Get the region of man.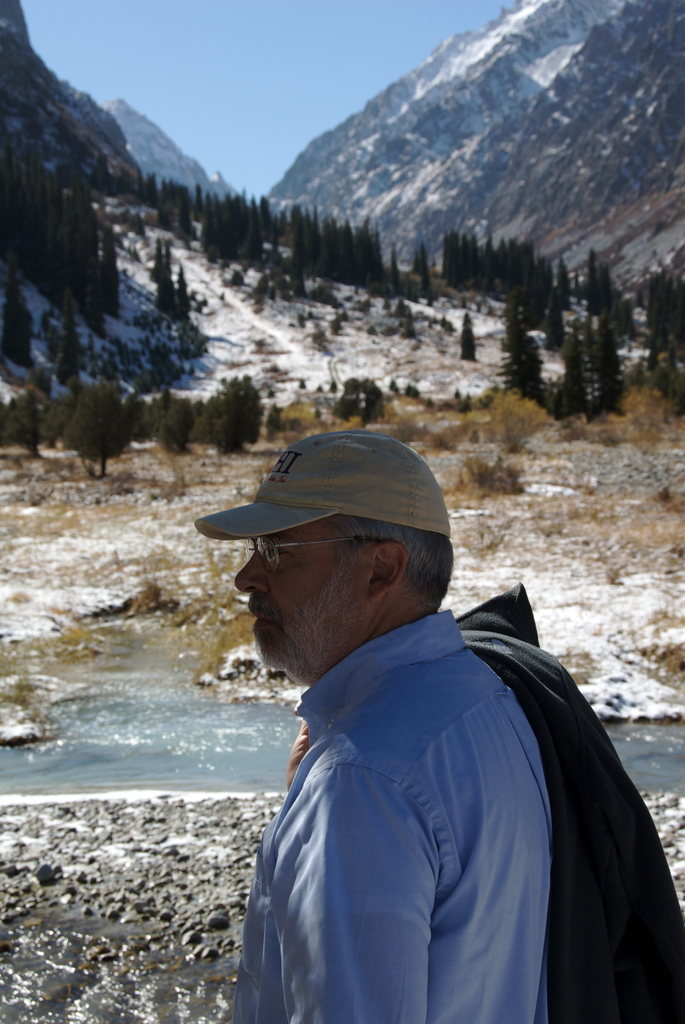
BBox(208, 436, 664, 1014).
